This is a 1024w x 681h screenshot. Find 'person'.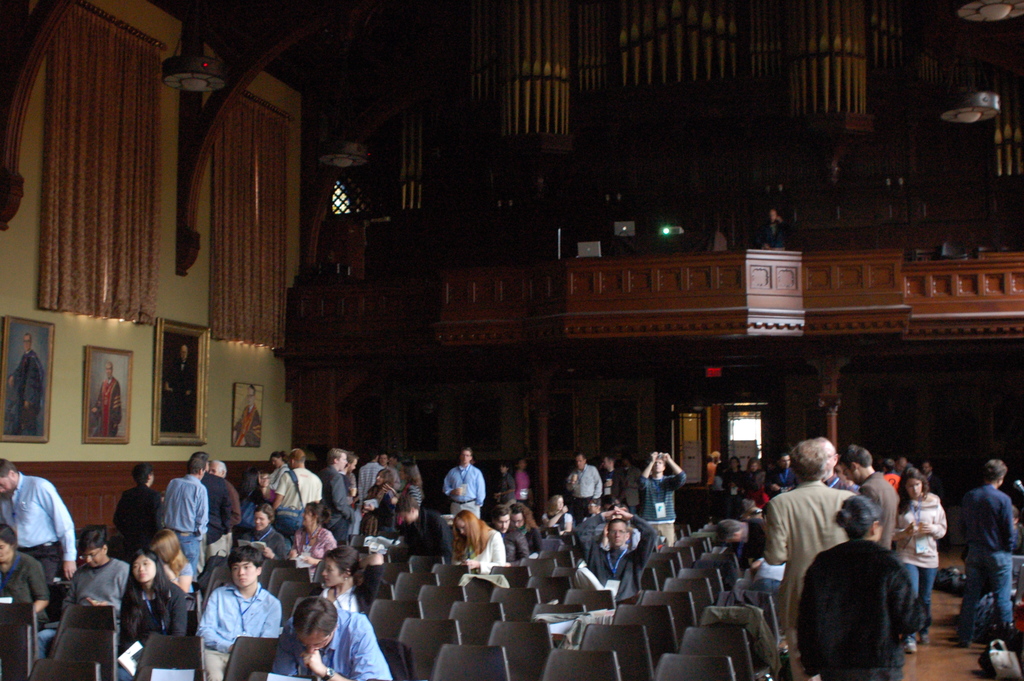
Bounding box: [764,440,861,644].
